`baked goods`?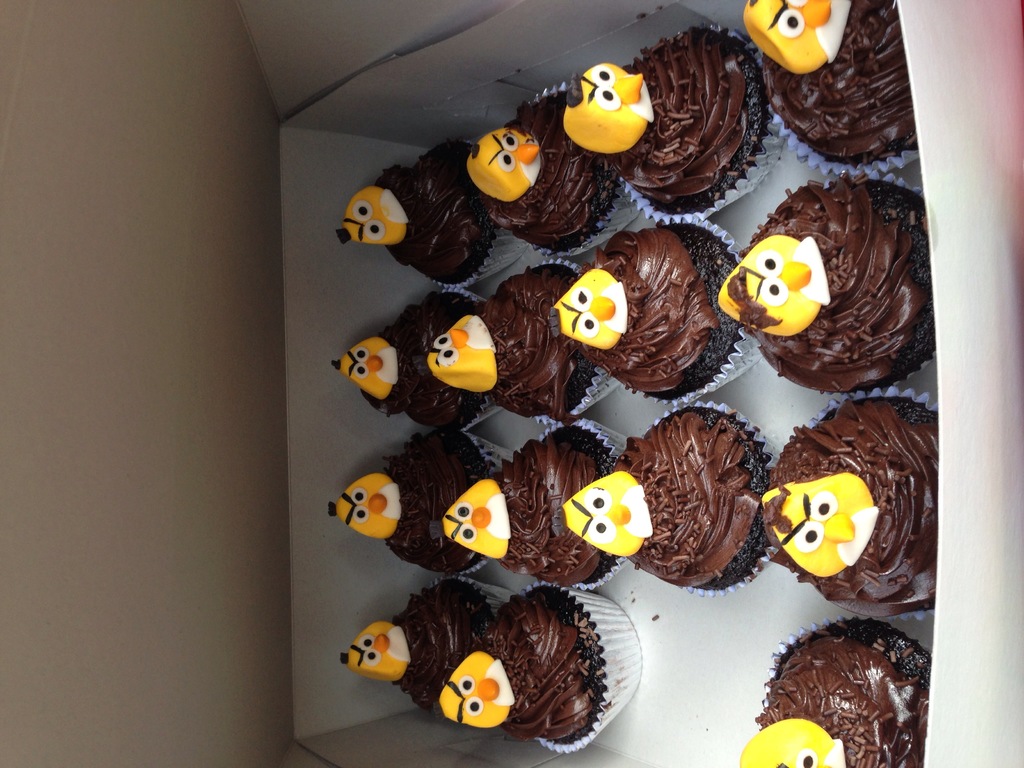
<bbox>547, 220, 751, 401</bbox>
